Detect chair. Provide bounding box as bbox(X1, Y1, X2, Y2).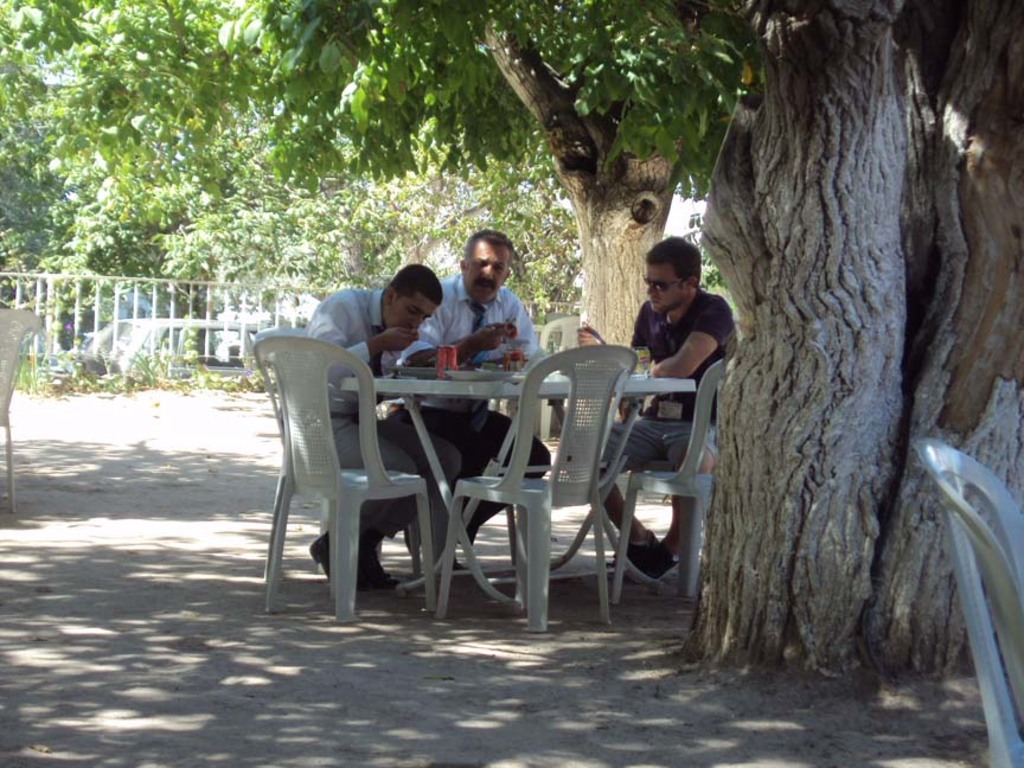
bbox(251, 325, 380, 572).
